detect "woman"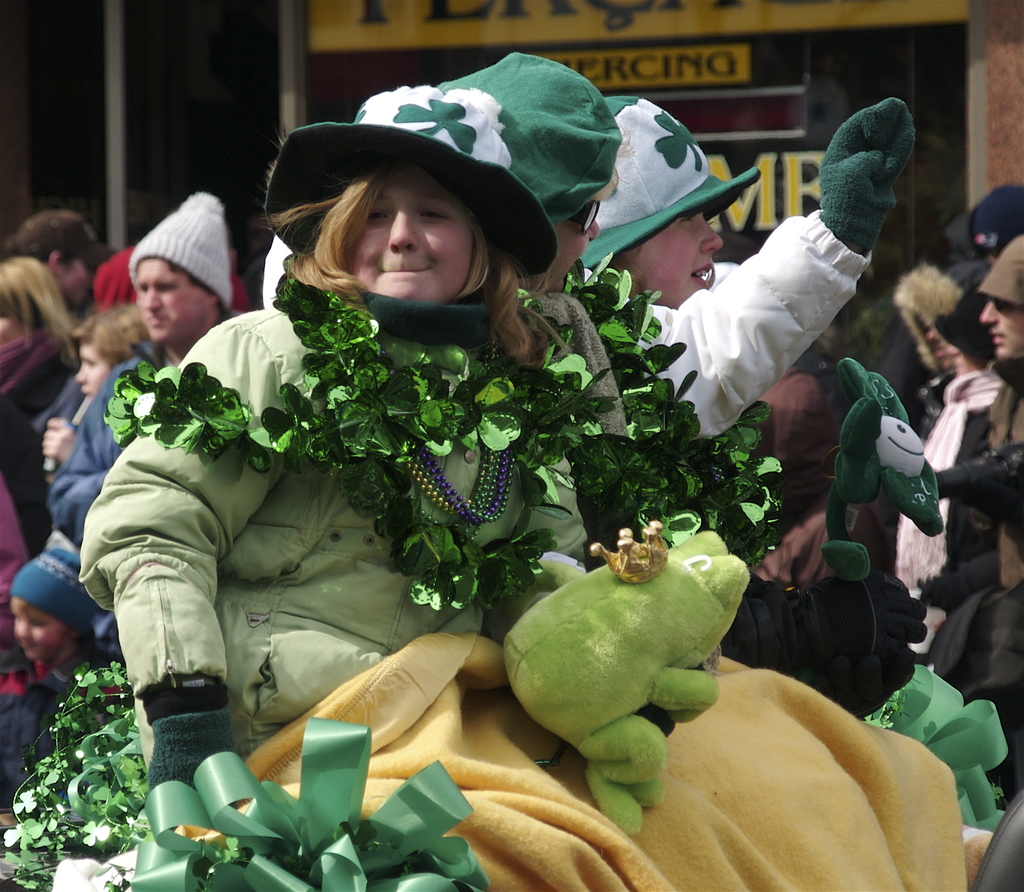
584, 93, 763, 309
